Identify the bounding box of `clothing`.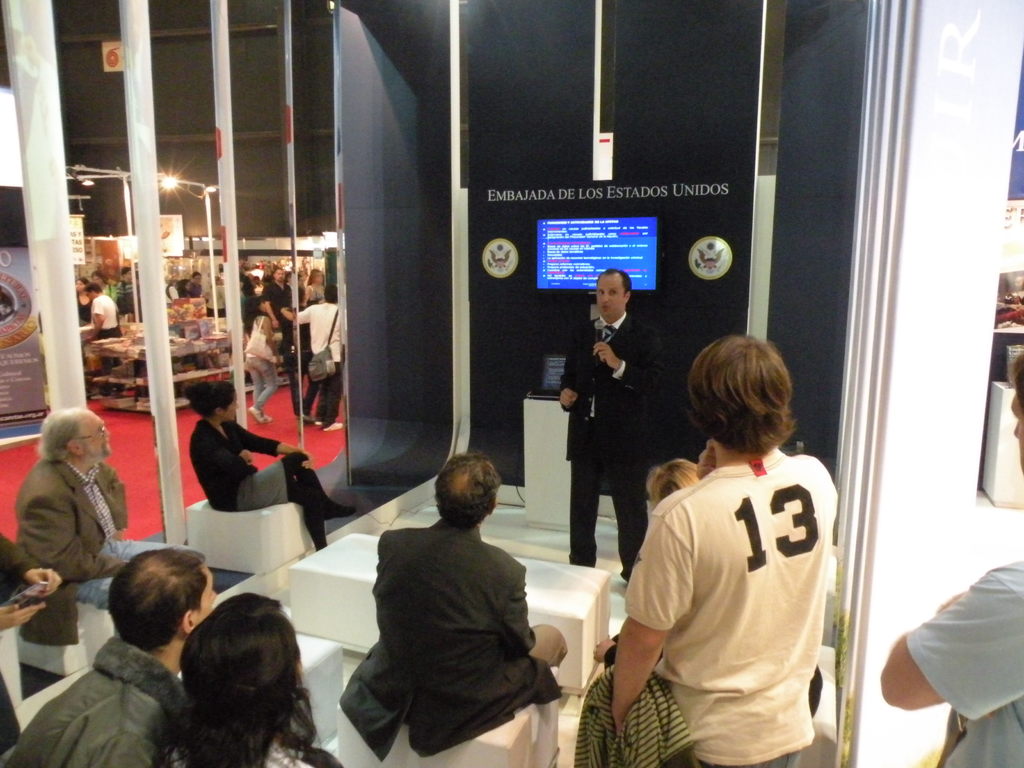
[x1=560, y1=314, x2=662, y2=573].
